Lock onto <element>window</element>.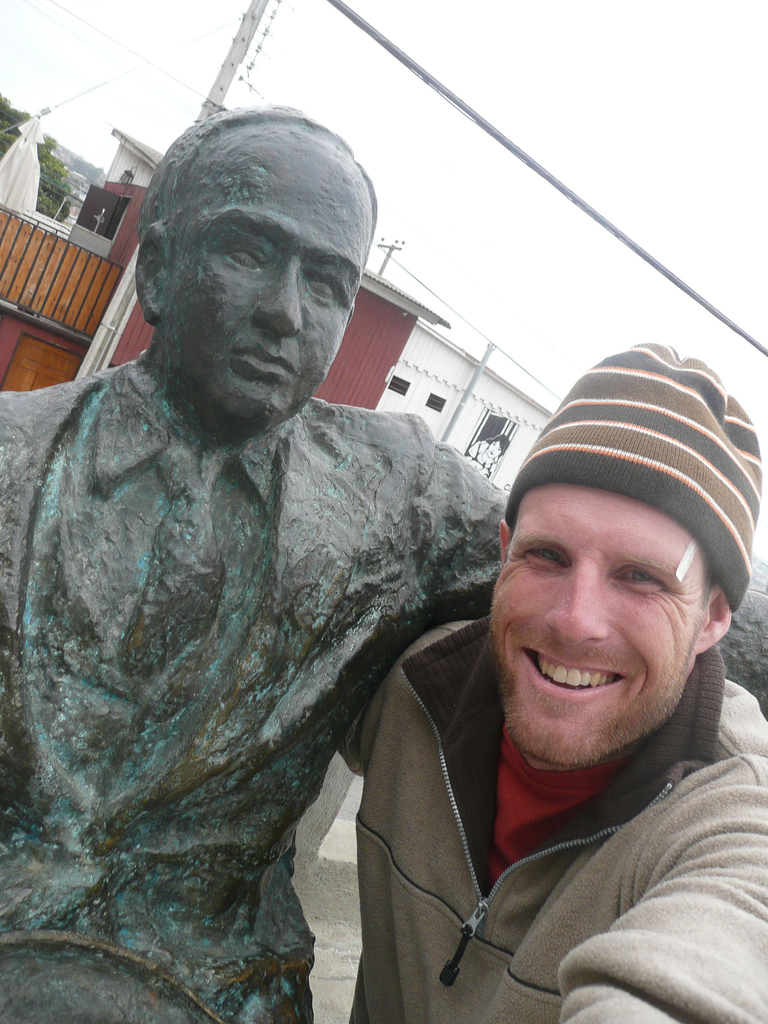
Locked: box=[383, 376, 413, 397].
